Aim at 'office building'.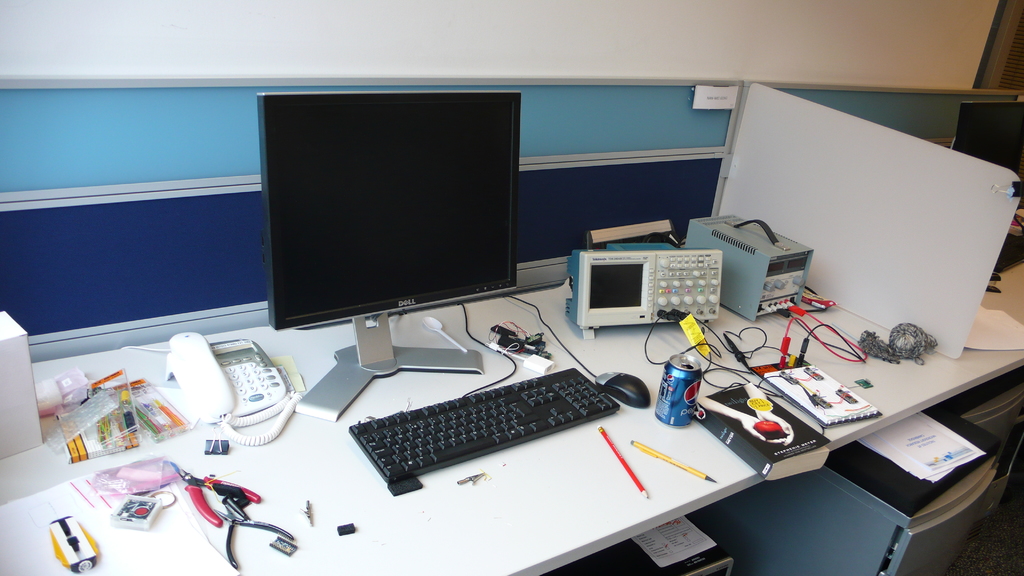
Aimed at <box>158,7,1018,575</box>.
